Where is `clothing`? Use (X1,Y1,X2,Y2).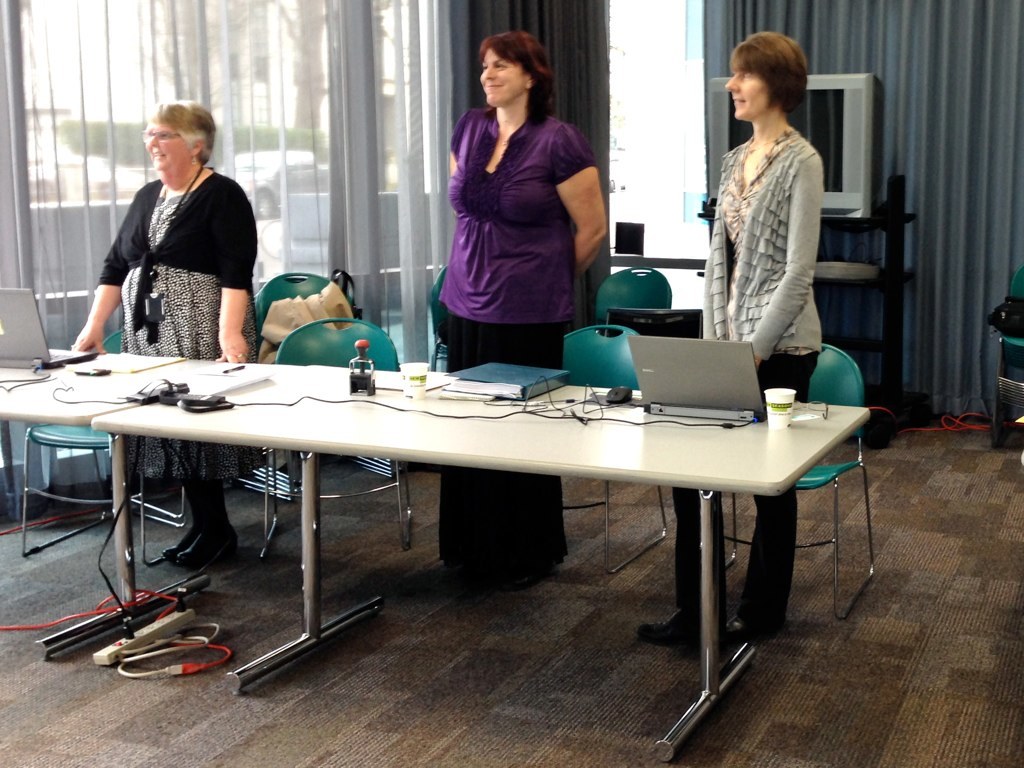
(687,120,818,625).
